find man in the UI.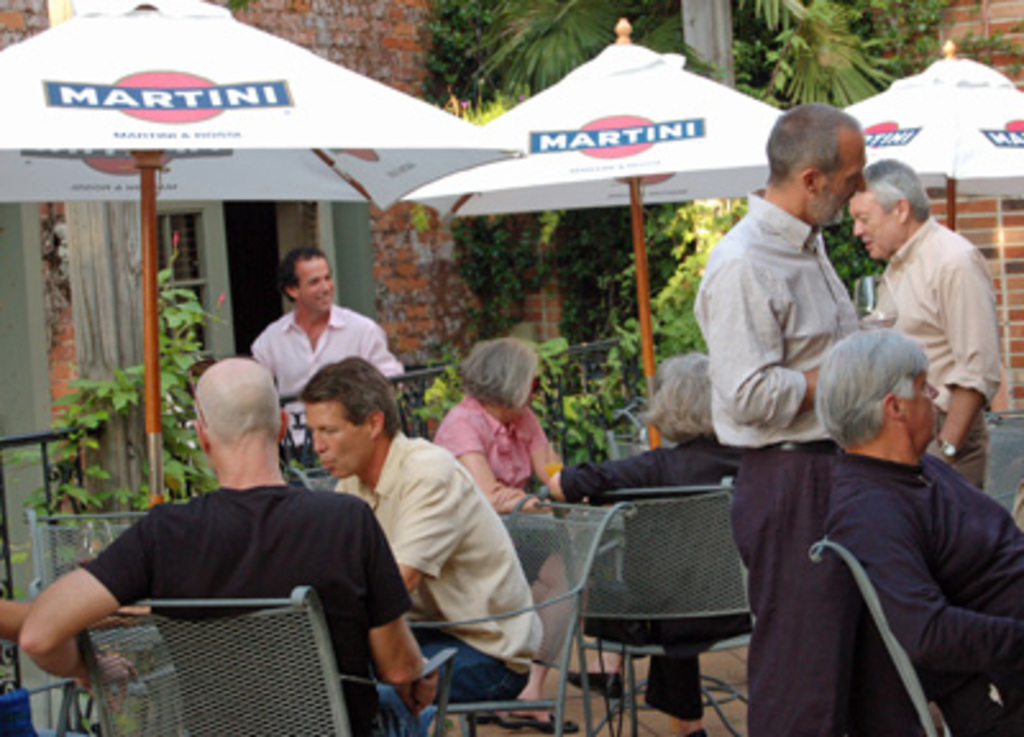
UI element at <bbox>28, 389, 407, 709</bbox>.
